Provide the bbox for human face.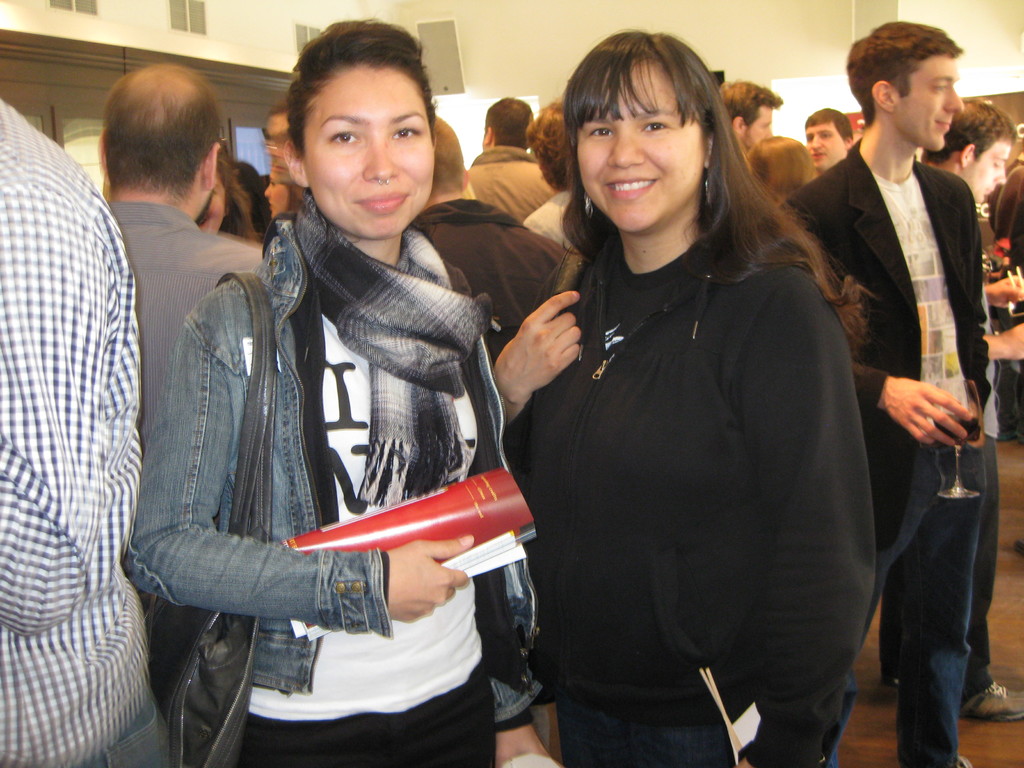
<bbox>806, 122, 846, 164</bbox>.
